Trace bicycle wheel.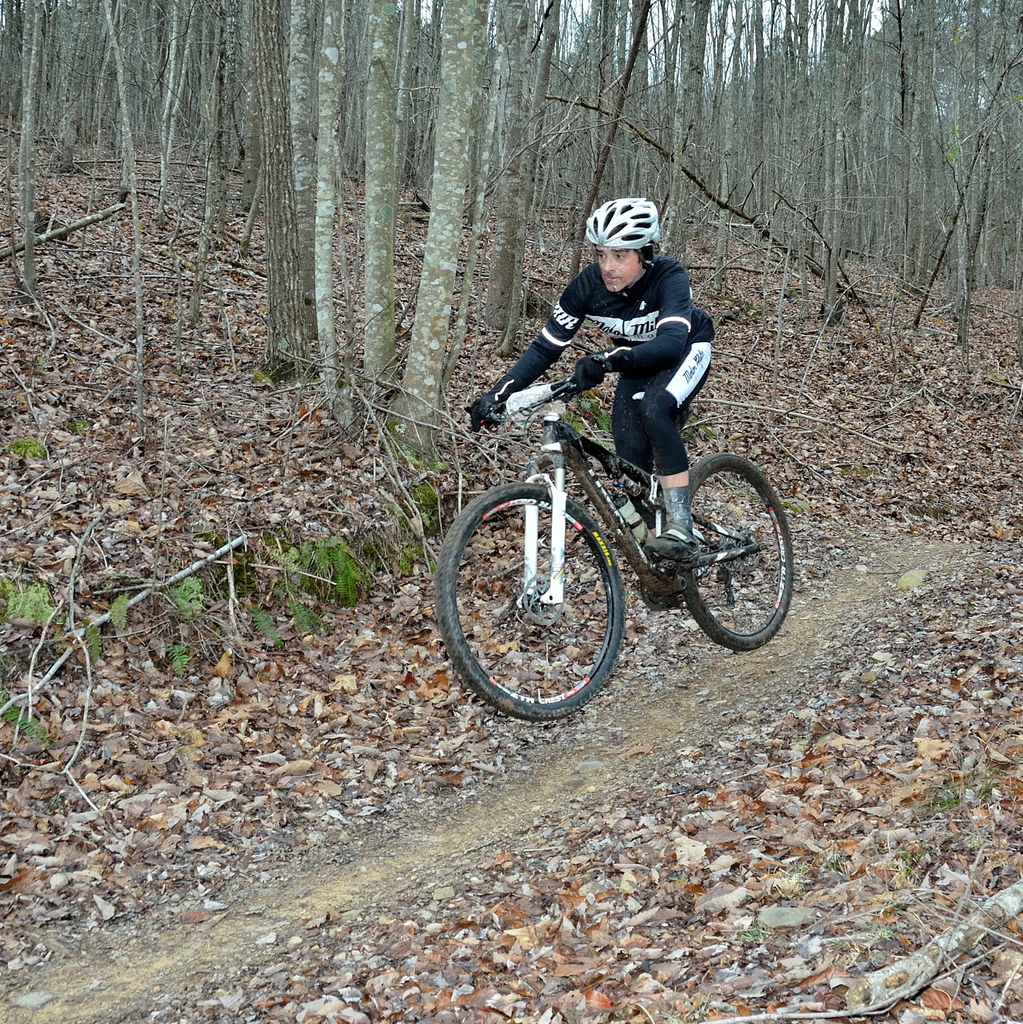
Traced to pyautogui.locateOnScreen(676, 451, 795, 653).
